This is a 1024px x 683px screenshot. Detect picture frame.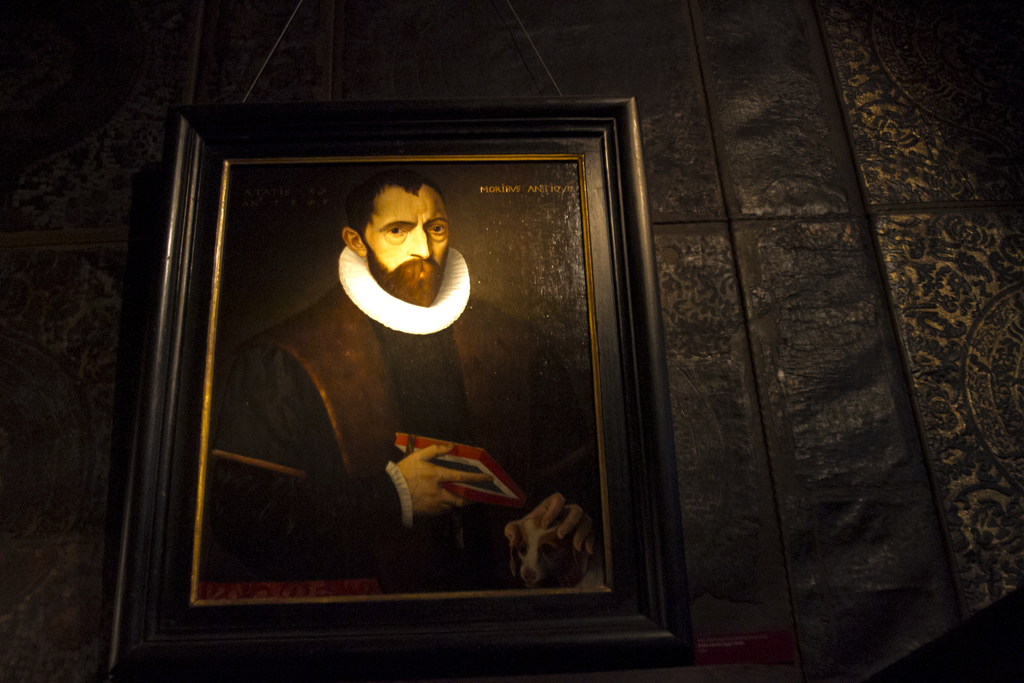
[left=110, top=70, right=682, bottom=662].
